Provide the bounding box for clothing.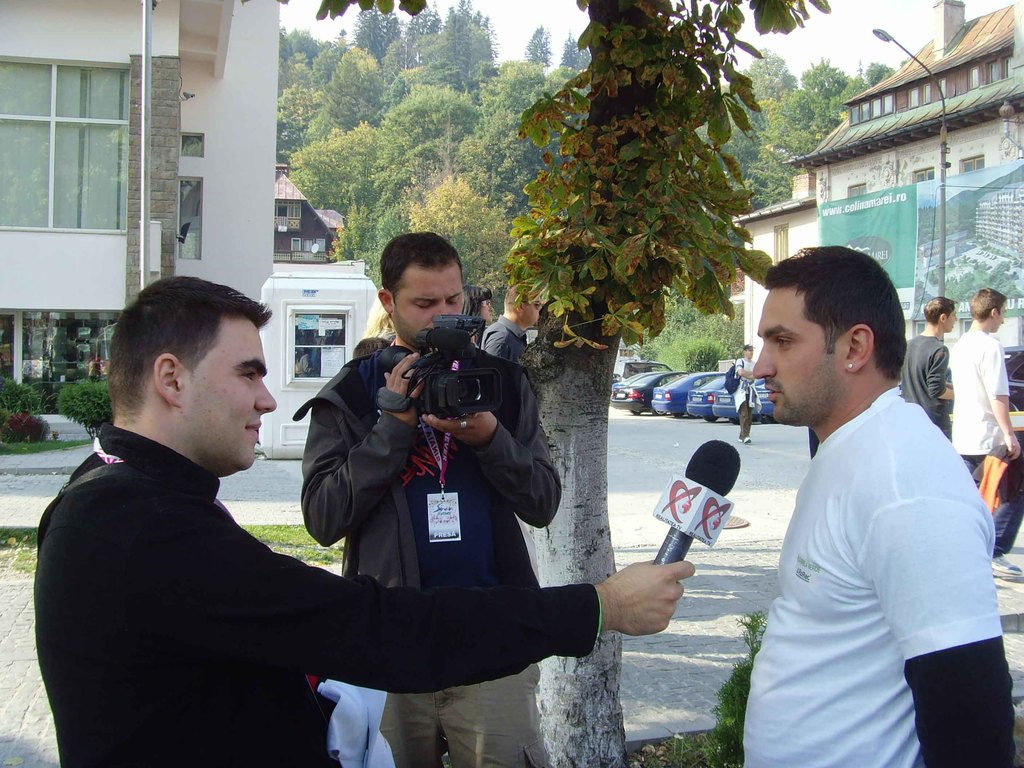
[899, 328, 949, 431].
